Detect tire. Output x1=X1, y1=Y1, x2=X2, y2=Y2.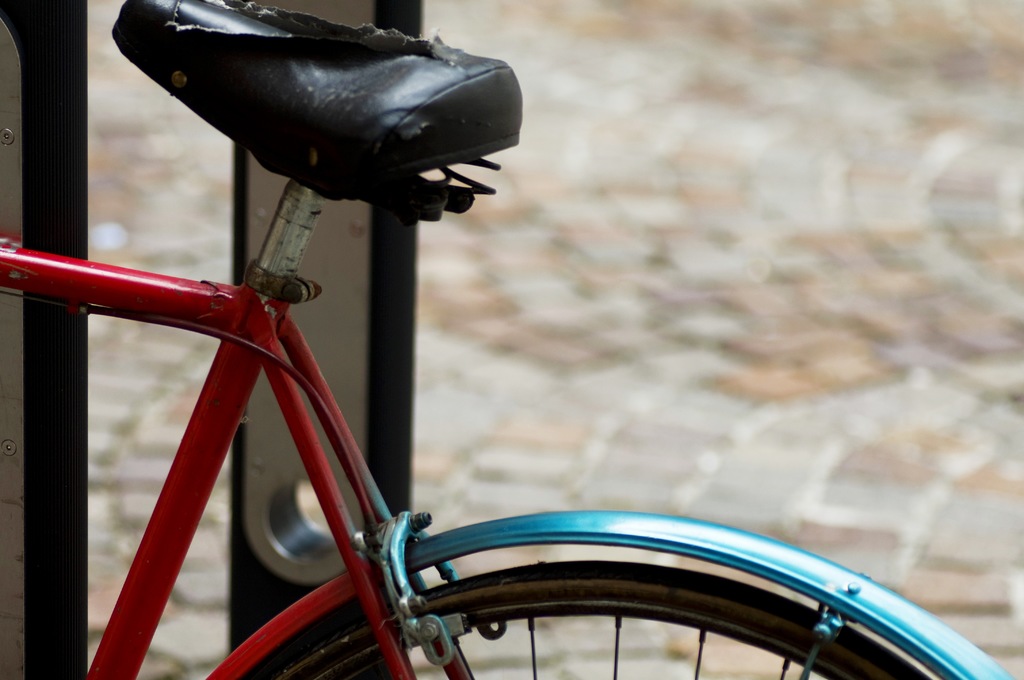
x1=260, y1=558, x2=936, y2=679.
